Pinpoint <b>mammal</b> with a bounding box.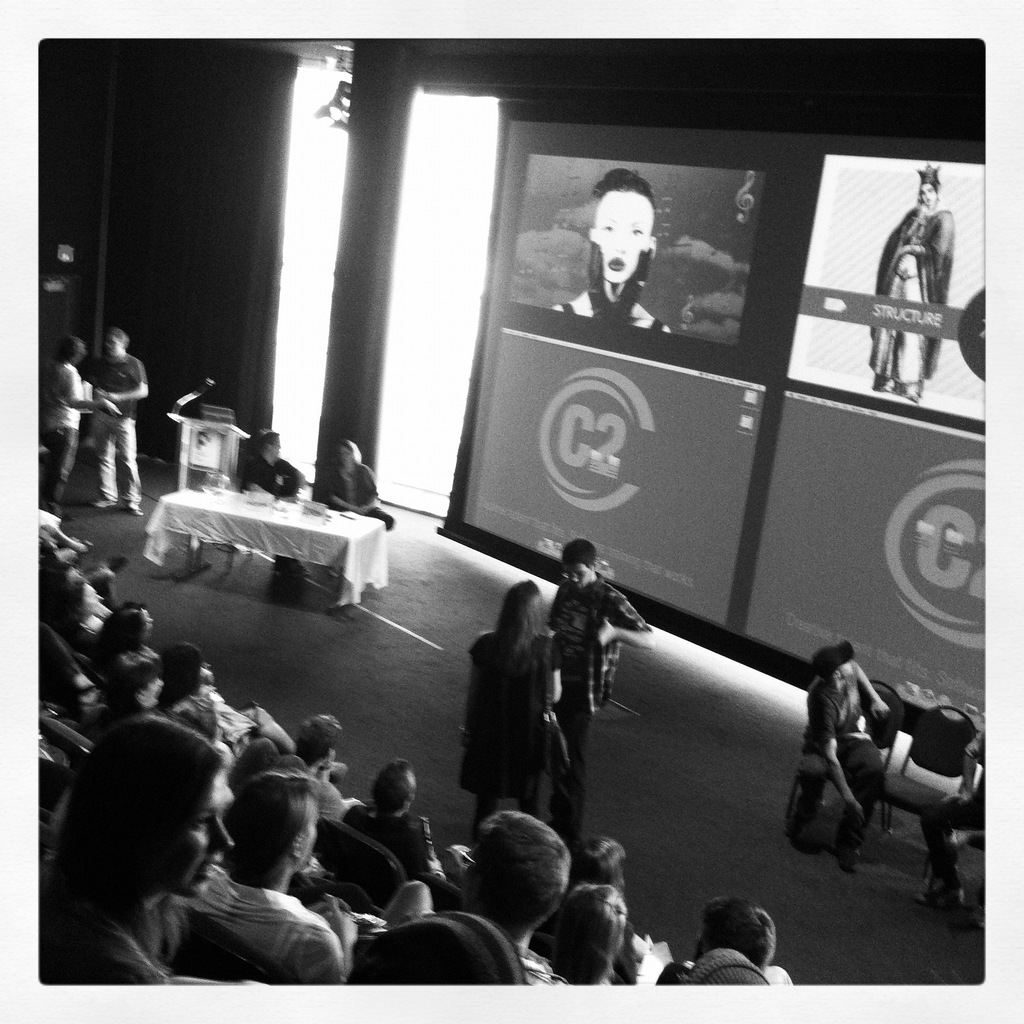
Rect(456, 577, 572, 846).
